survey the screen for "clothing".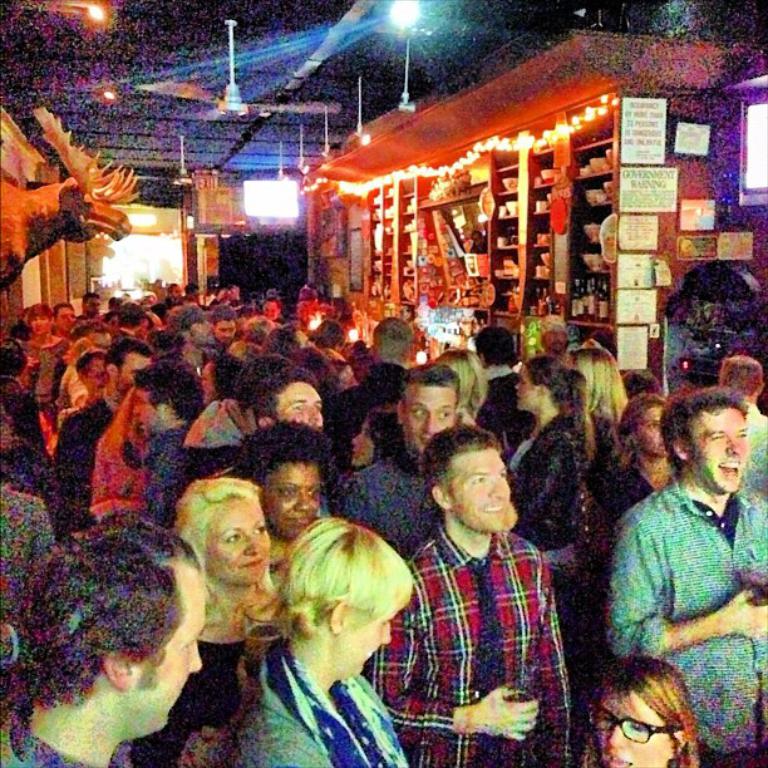
Survey found: bbox=(125, 631, 248, 767).
